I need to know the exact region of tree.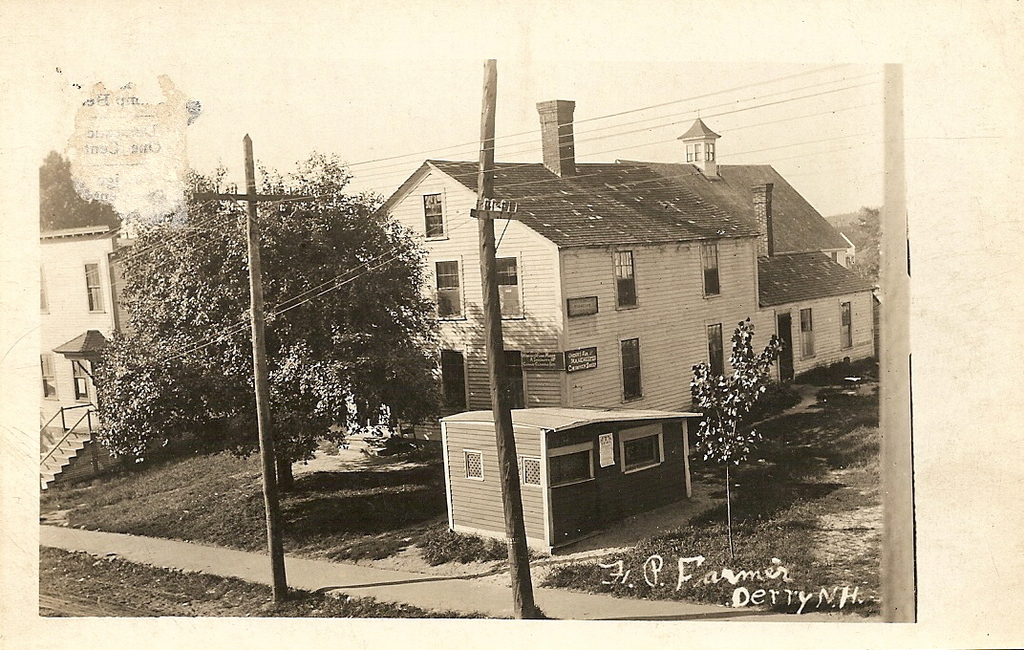
Region: [x1=38, y1=149, x2=125, y2=244].
